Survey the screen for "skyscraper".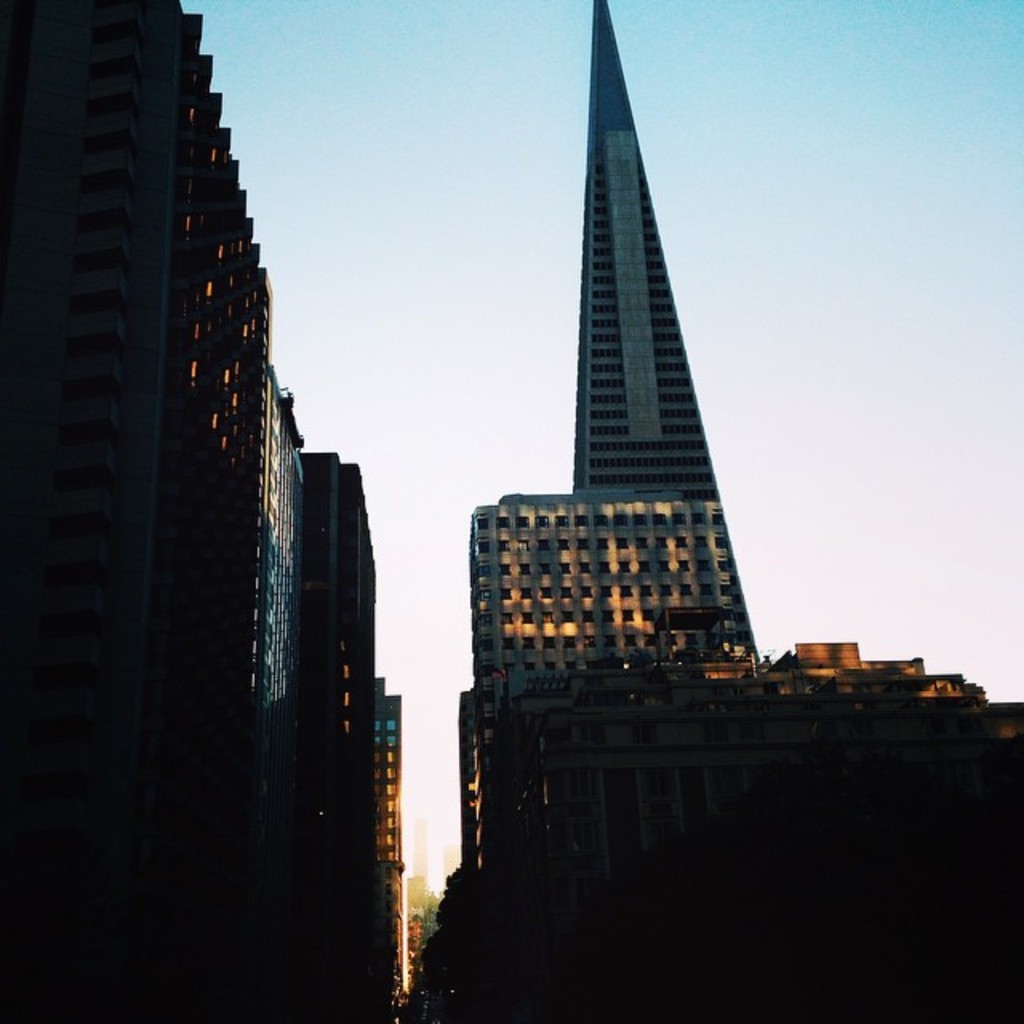
Survey found: [left=482, top=3, right=808, bottom=742].
